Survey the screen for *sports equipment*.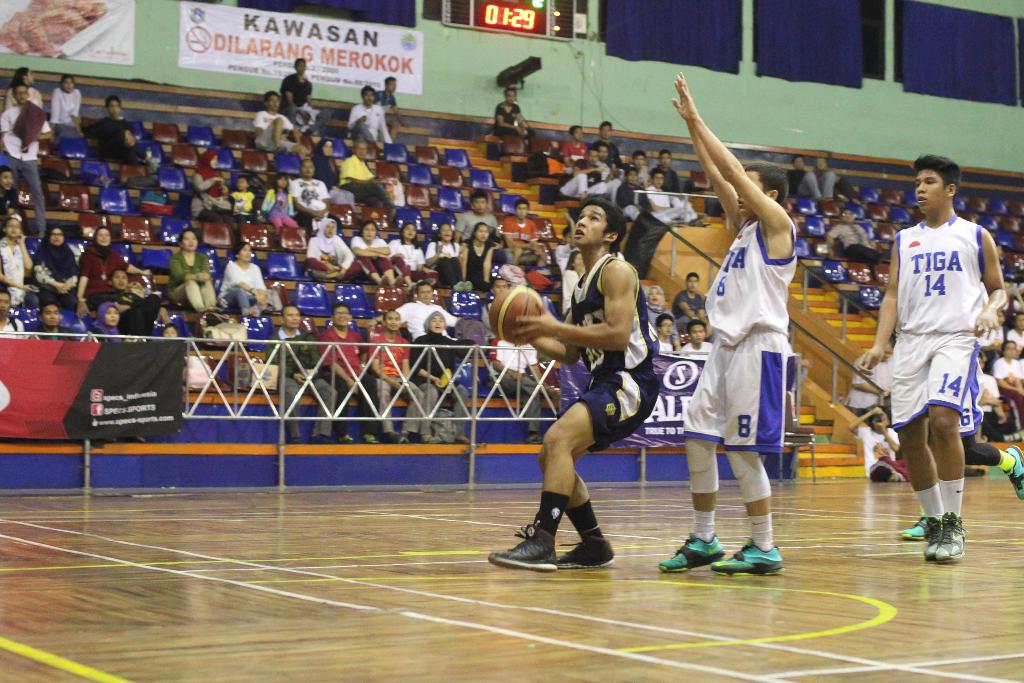
Survey found: [x1=490, y1=526, x2=560, y2=571].
